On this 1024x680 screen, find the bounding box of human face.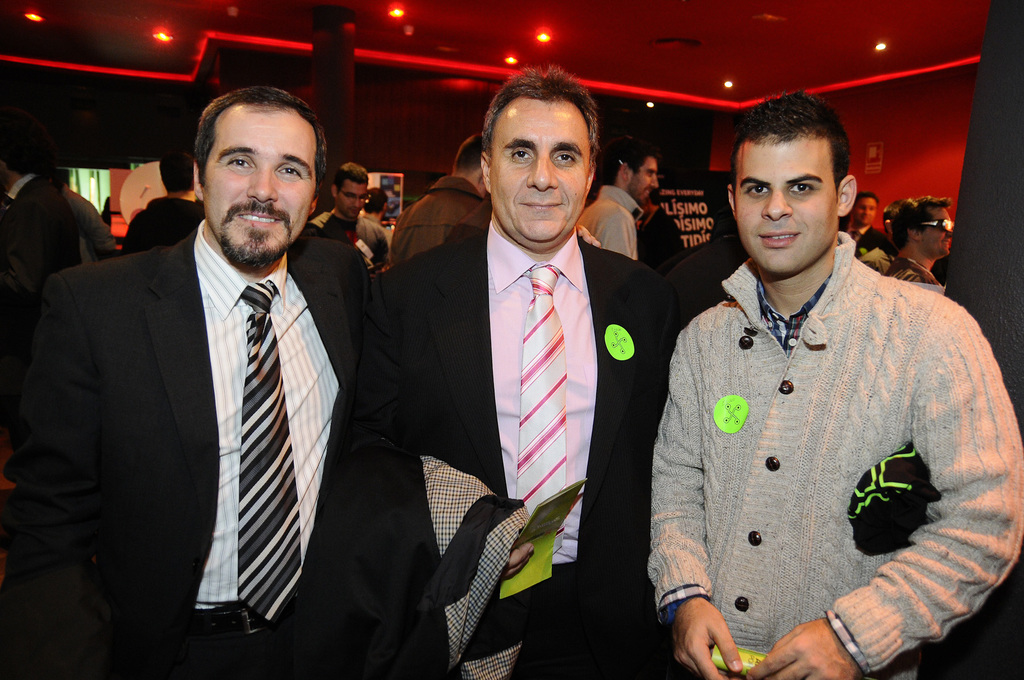
Bounding box: 492, 99, 593, 241.
